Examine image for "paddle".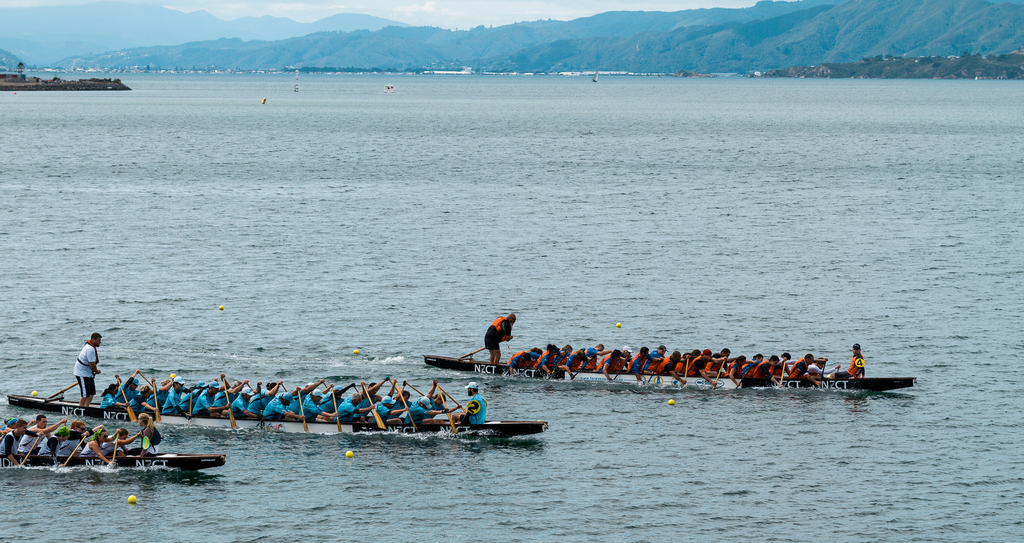
Examination result: box(772, 361, 797, 392).
